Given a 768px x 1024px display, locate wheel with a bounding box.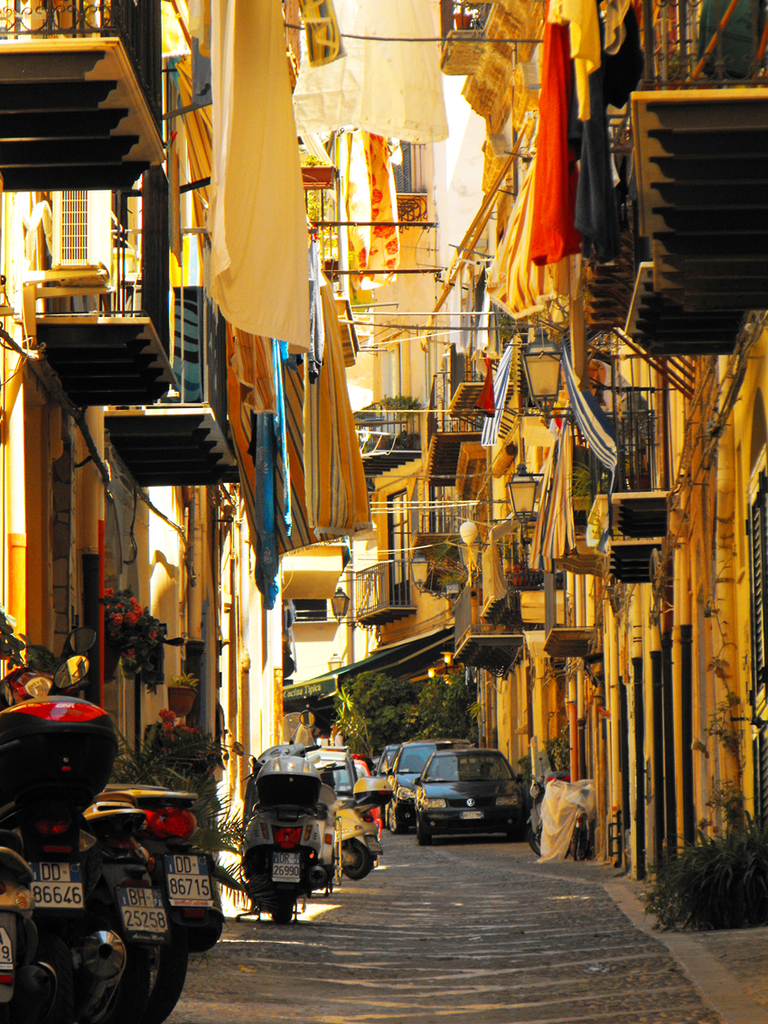
Located: crop(567, 813, 585, 859).
